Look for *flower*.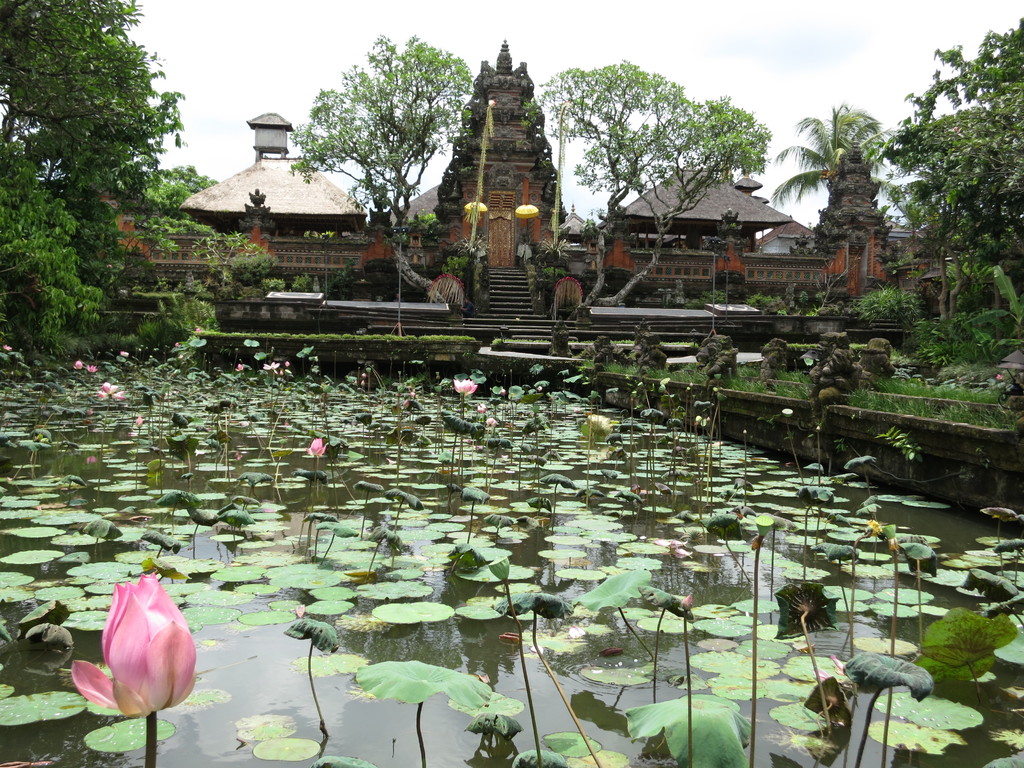
Found: (x1=84, y1=363, x2=97, y2=372).
